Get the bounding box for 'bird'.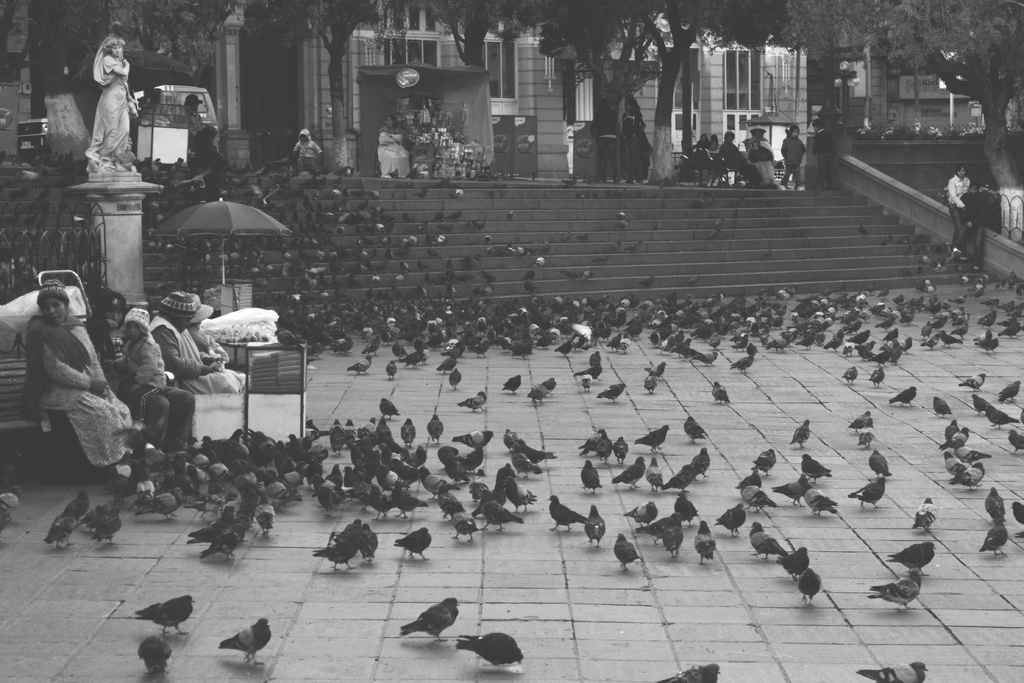
[681,417,705,437].
